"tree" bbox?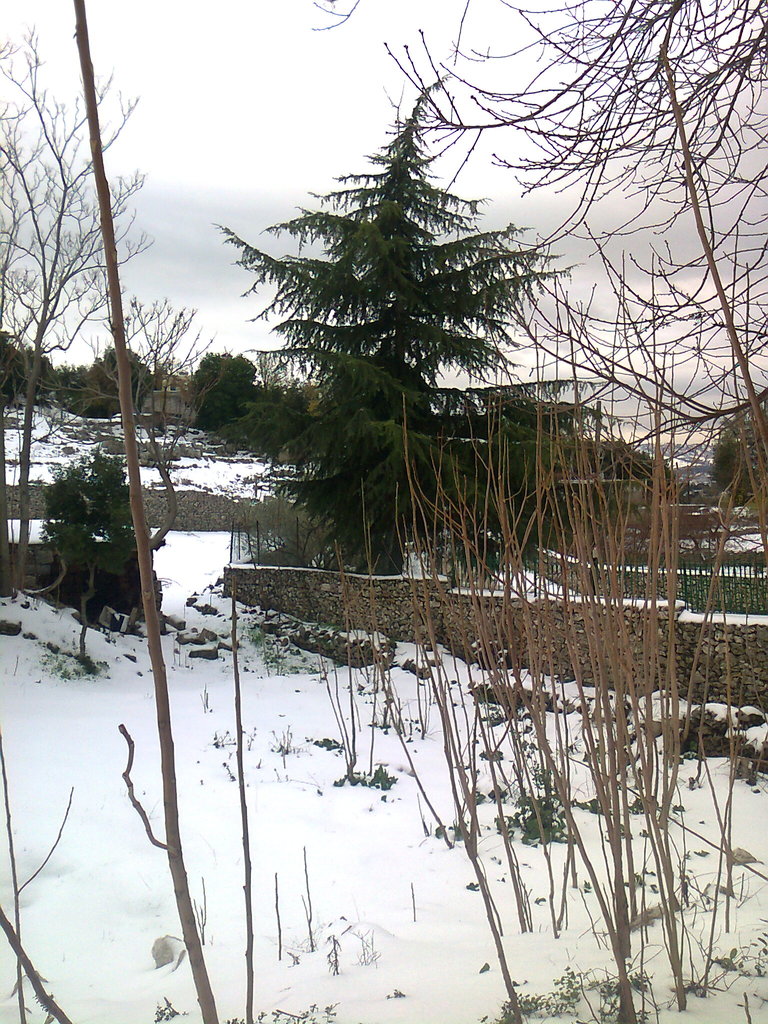
region(212, 83, 578, 588)
